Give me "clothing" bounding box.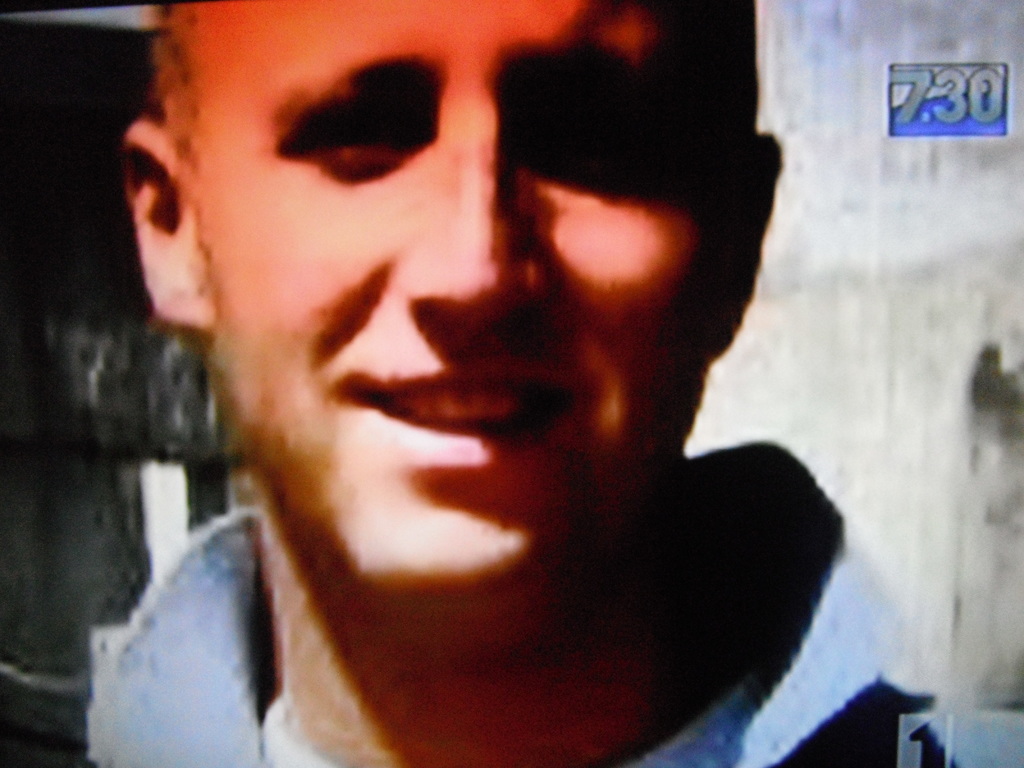
l=35, t=433, r=962, b=767.
